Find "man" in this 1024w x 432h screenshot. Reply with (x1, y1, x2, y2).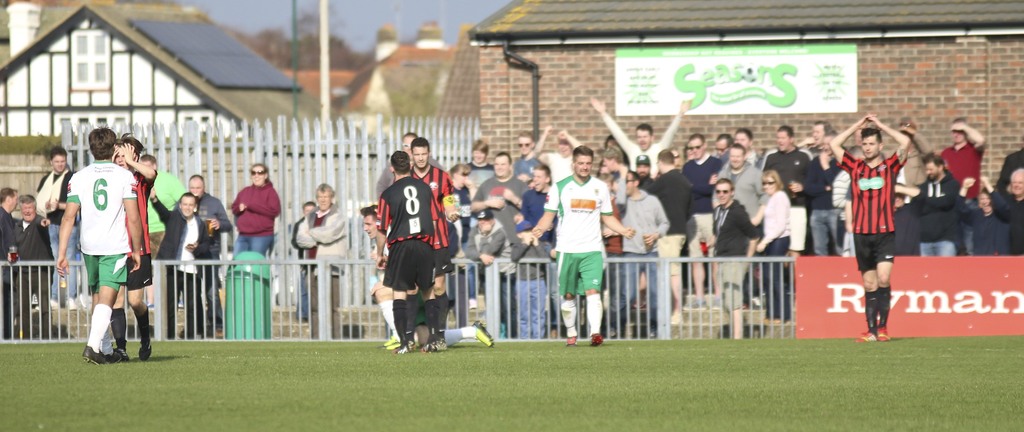
(692, 175, 760, 337).
